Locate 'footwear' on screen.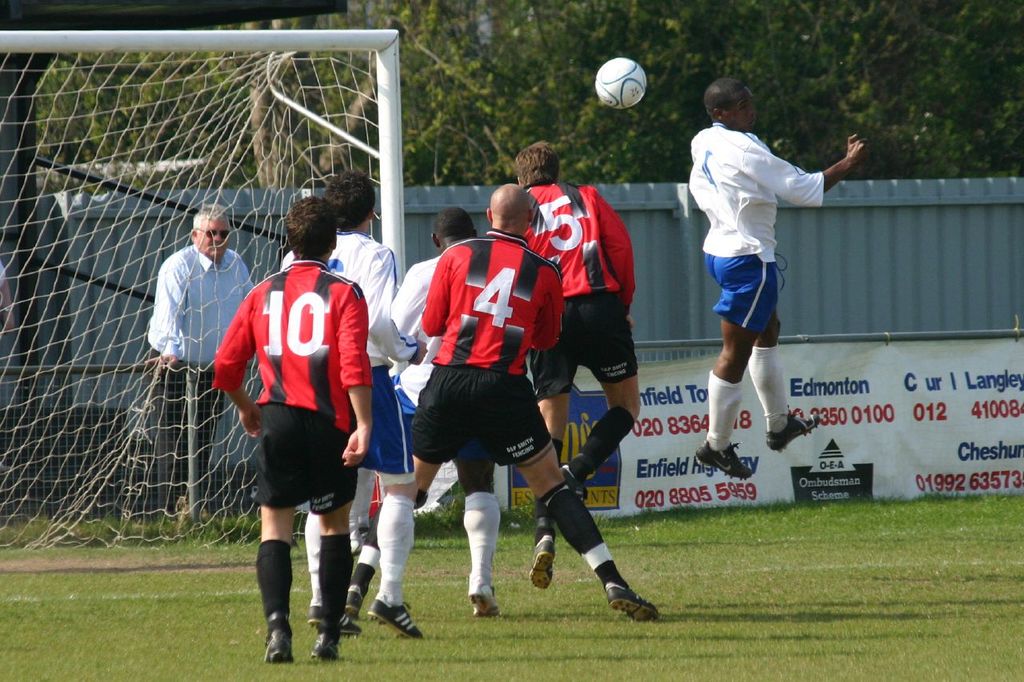
On screen at (x1=308, y1=639, x2=340, y2=661).
